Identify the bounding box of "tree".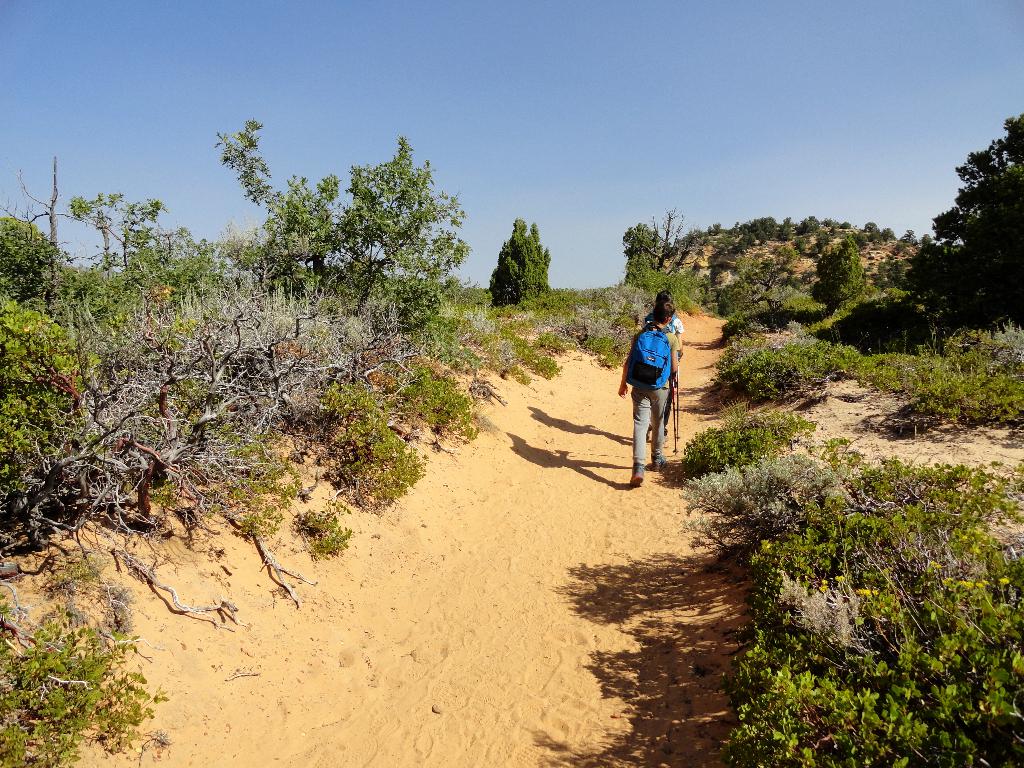
{"x1": 0, "y1": 279, "x2": 429, "y2": 635}.
